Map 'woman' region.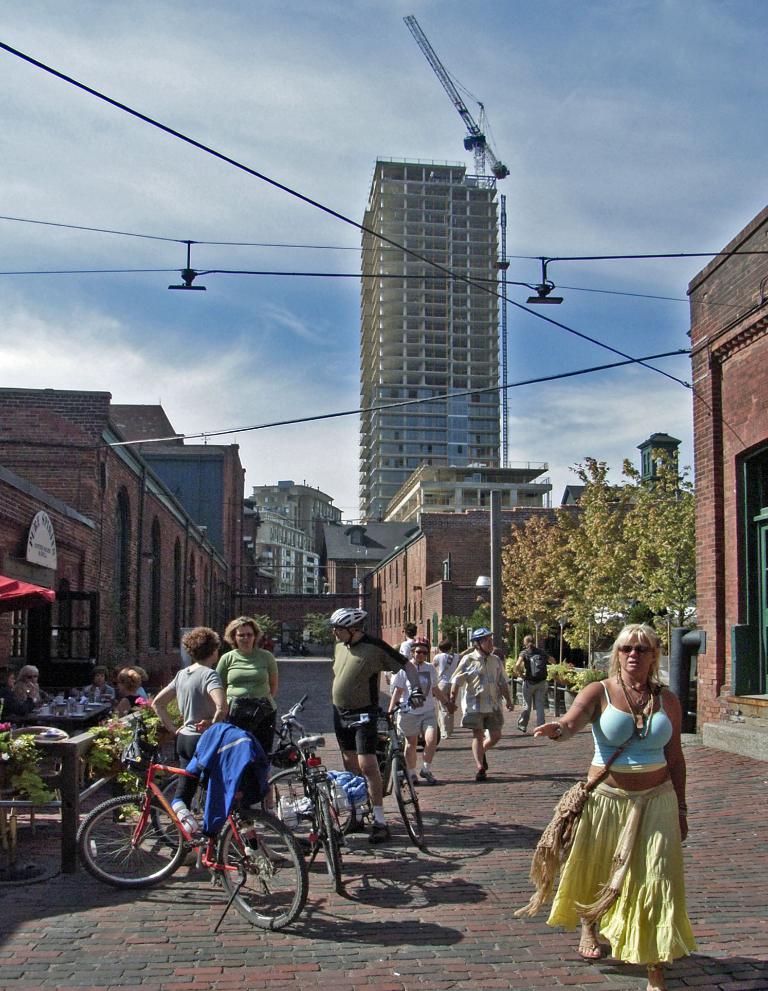
Mapped to locate(216, 615, 273, 758).
